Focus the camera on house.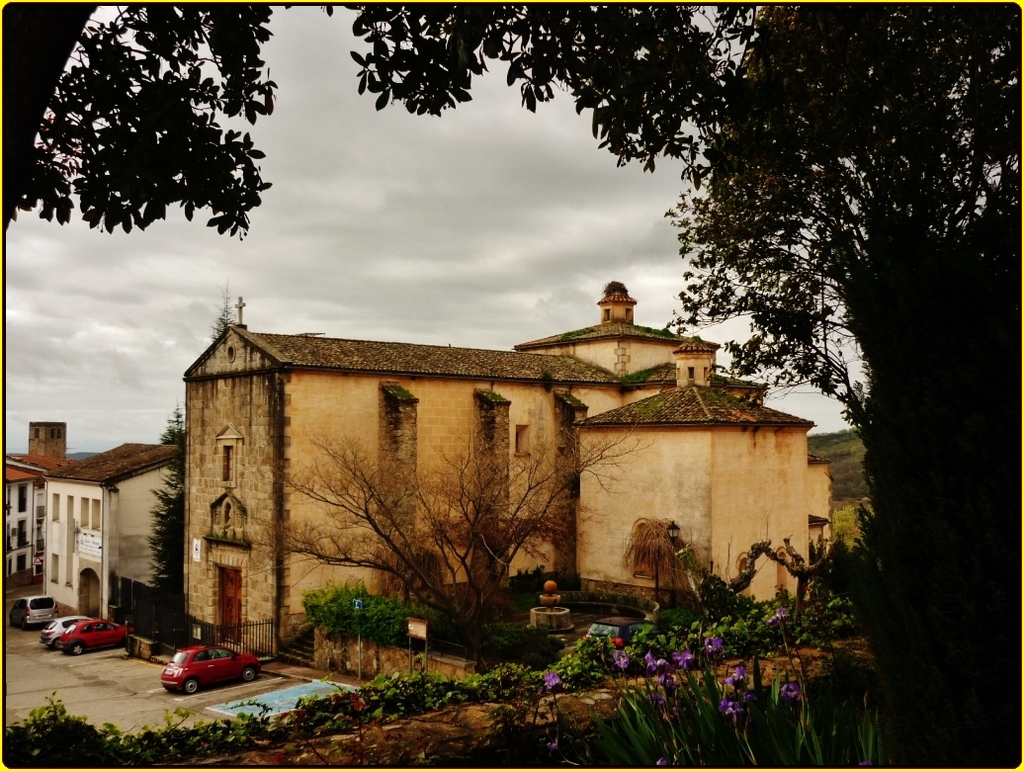
Focus region: bbox=(42, 437, 178, 622).
